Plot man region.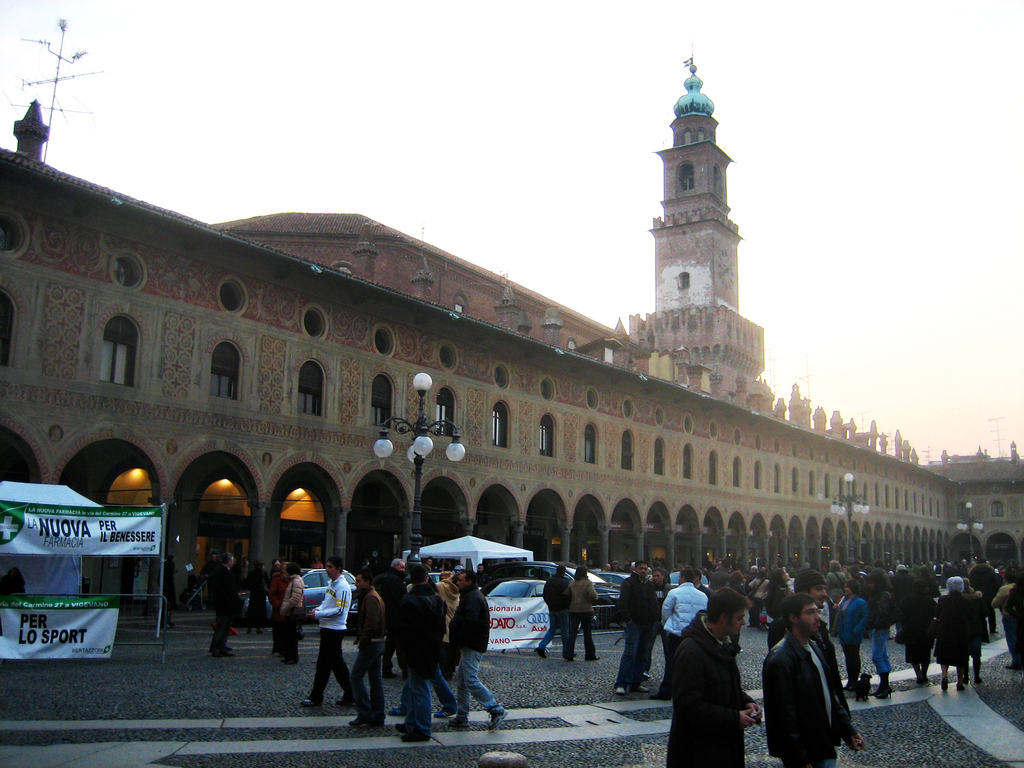
Plotted at 377/556/412/673.
